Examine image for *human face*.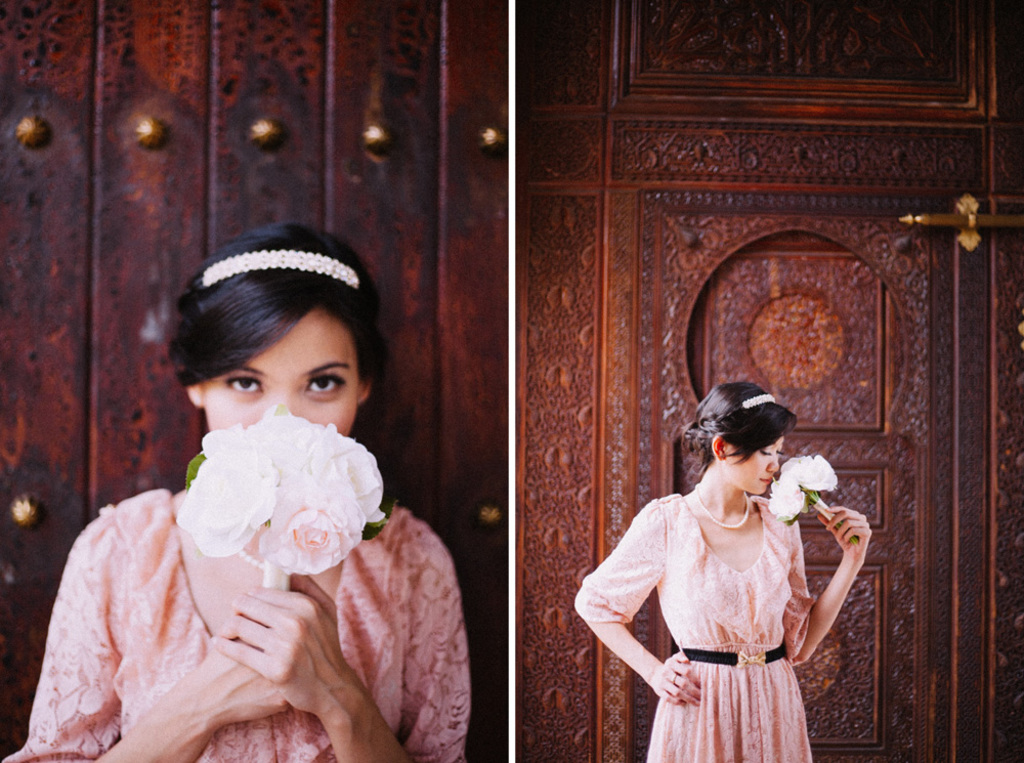
Examination result: <bbox>203, 311, 365, 485</bbox>.
